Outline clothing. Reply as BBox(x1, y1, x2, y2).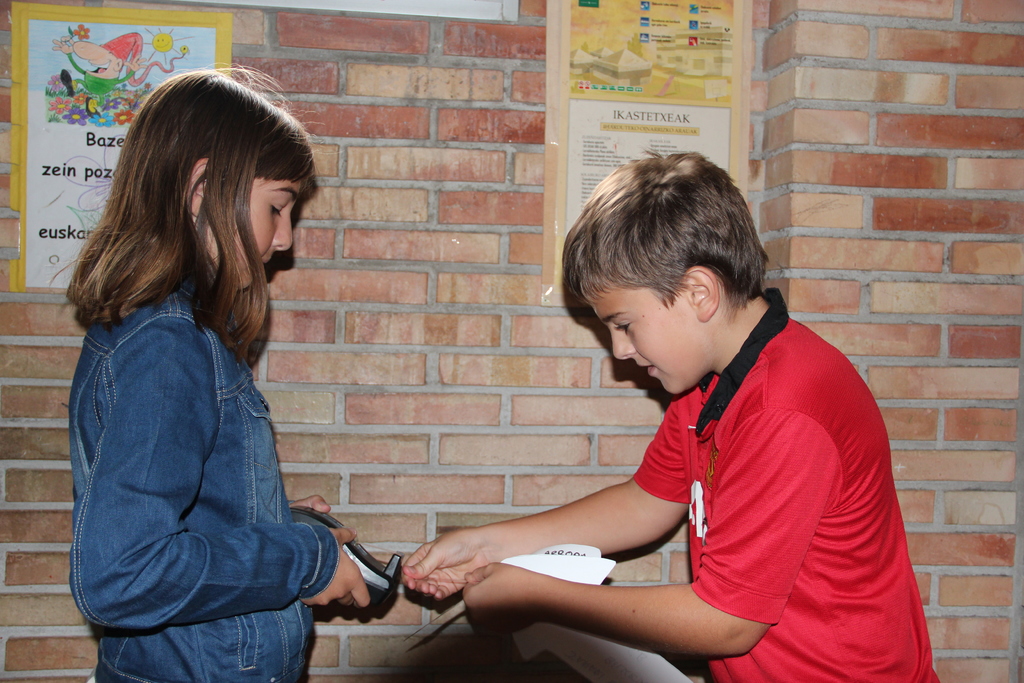
BBox(47, 210, 356, 668).
